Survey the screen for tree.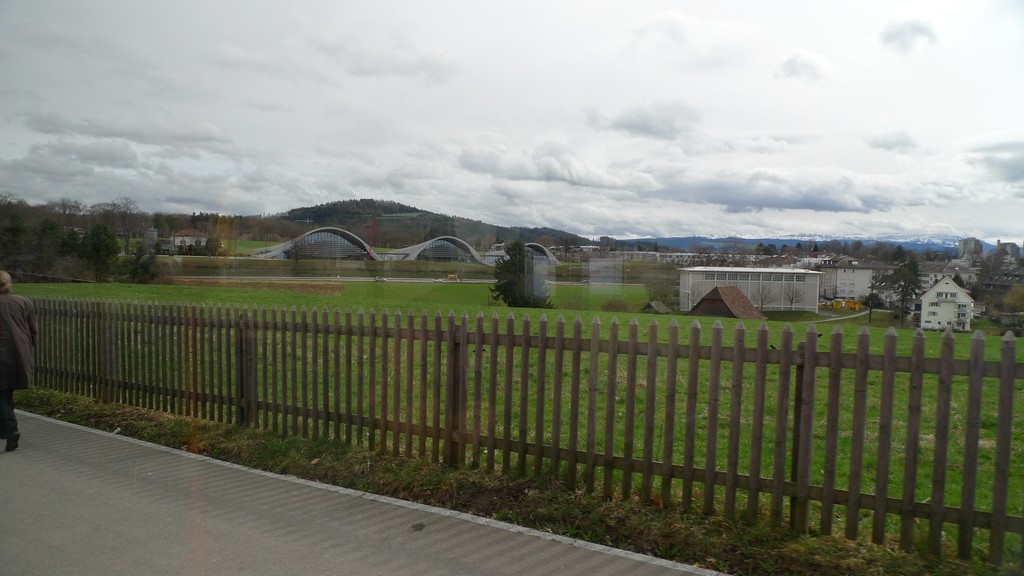
Survey found: (887,258,922,326).
